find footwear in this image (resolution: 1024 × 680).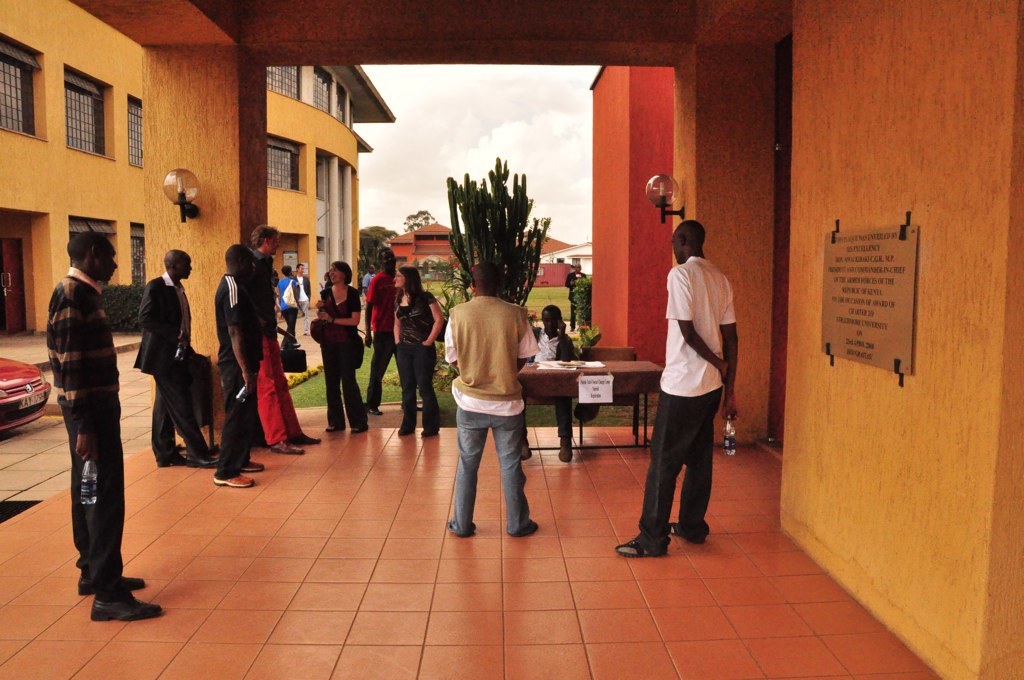
detection(446, 518, 473, 537).
